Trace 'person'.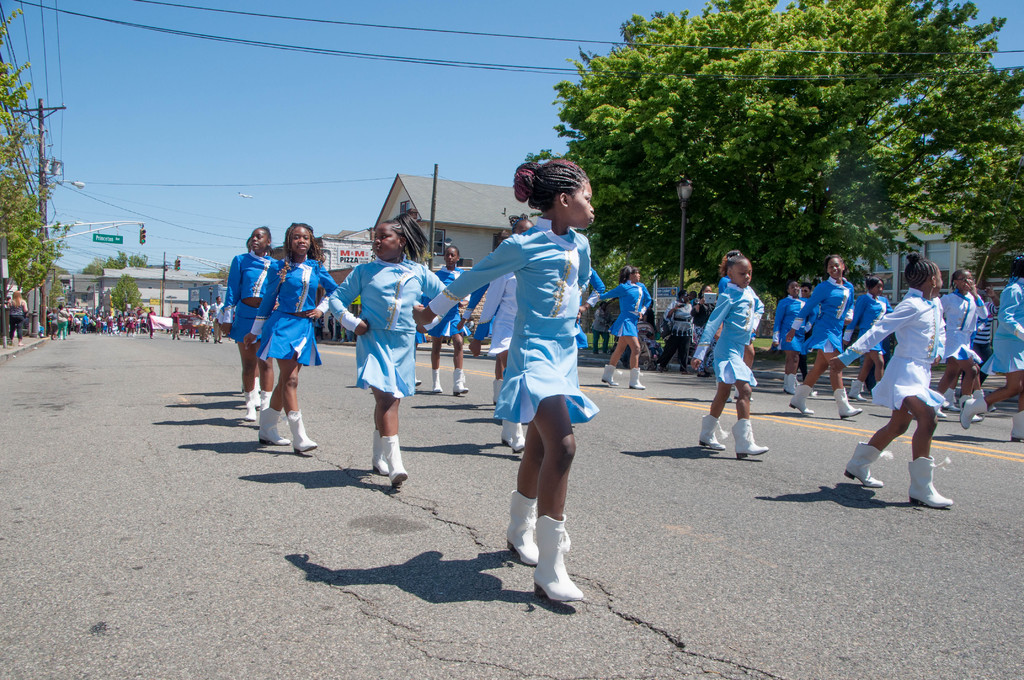
Traced to (414,158,599,601).
